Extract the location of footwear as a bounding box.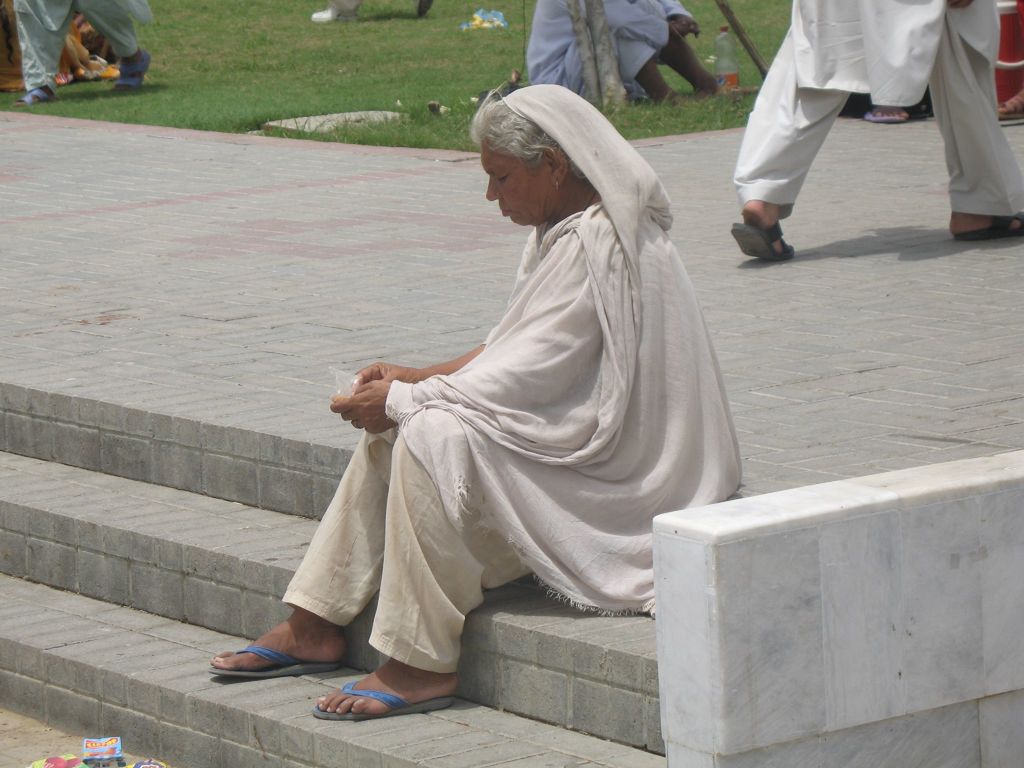
select_region(308, 671, 451, 720).
